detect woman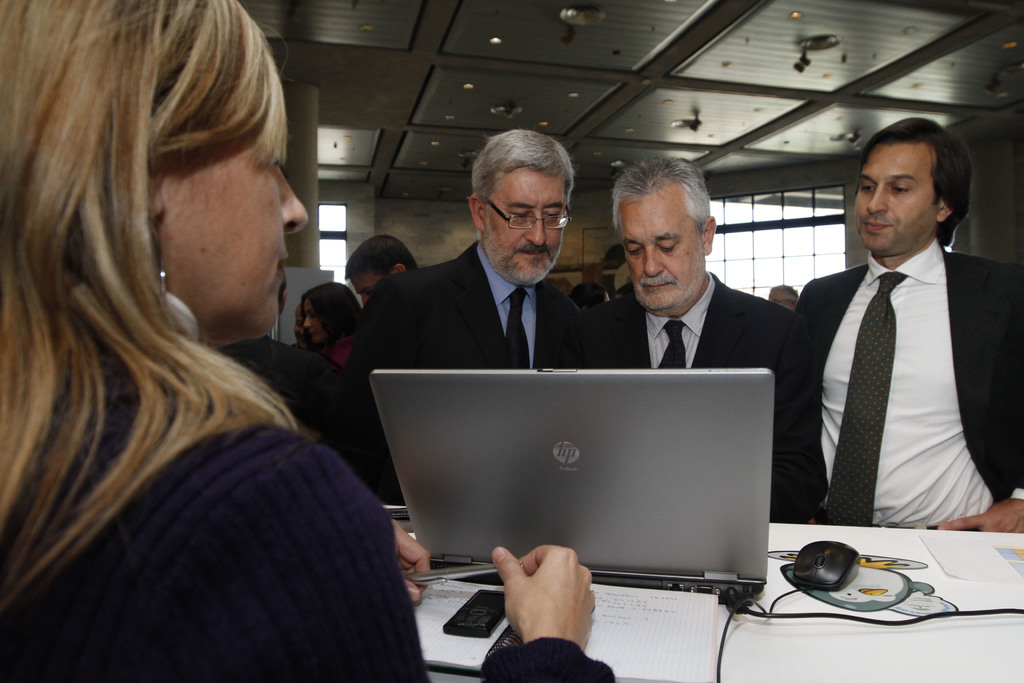
x1=295, y1=282, x2=364, y2=368
